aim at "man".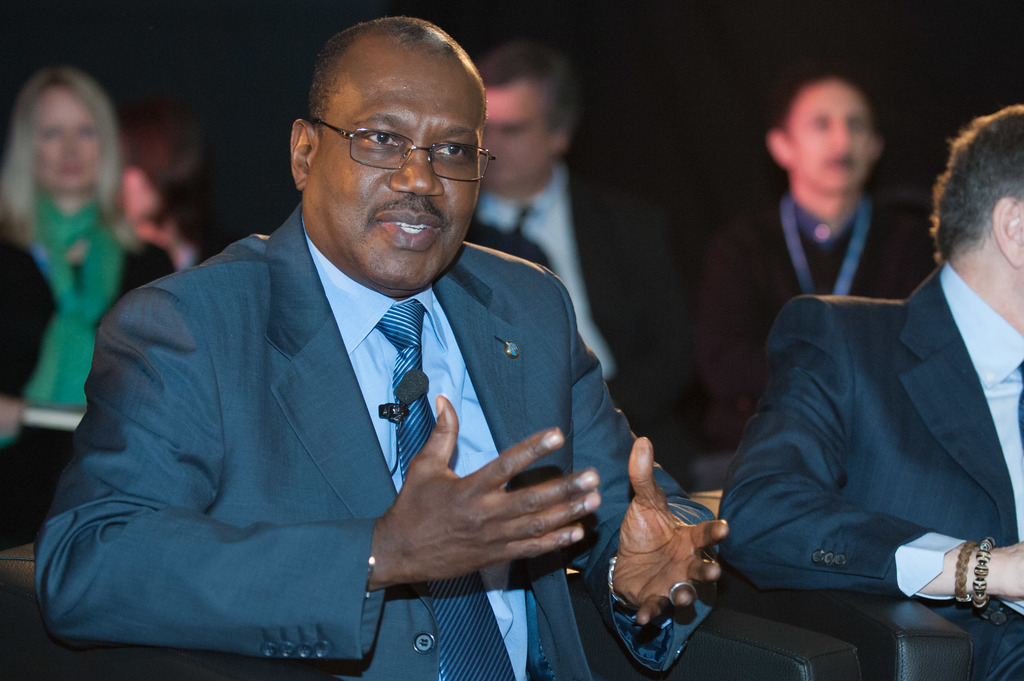
Aimed at BBox(700, 68, 943, 453).
